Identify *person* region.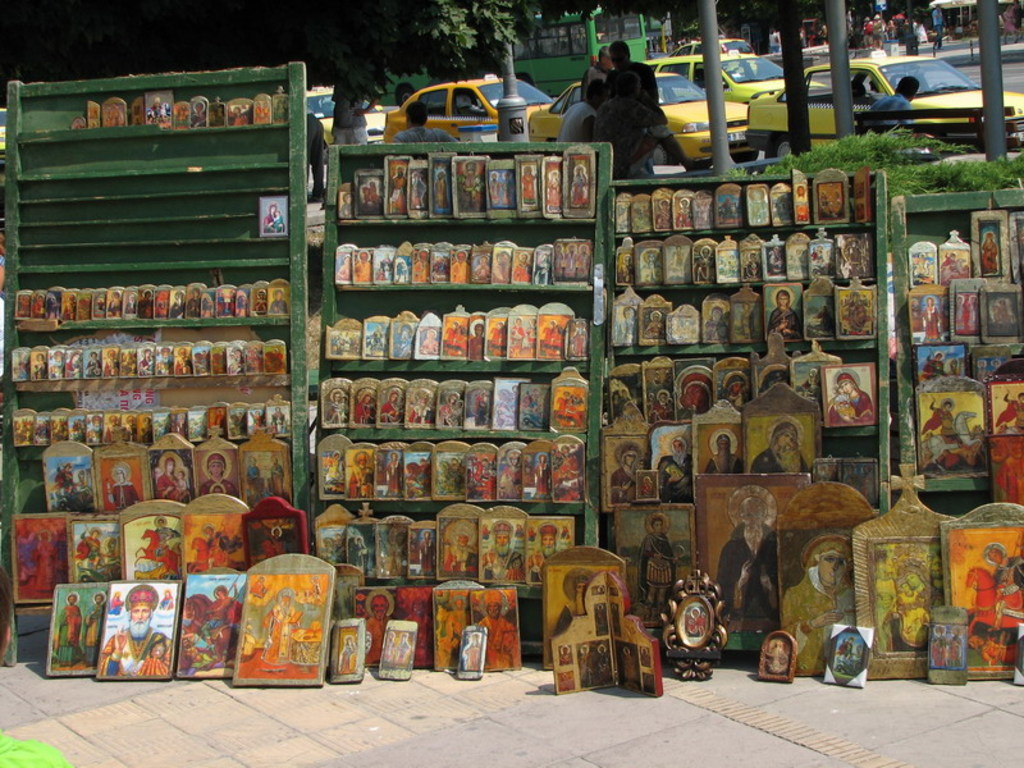
Region: l=605, t=74, r=704, b=173.
